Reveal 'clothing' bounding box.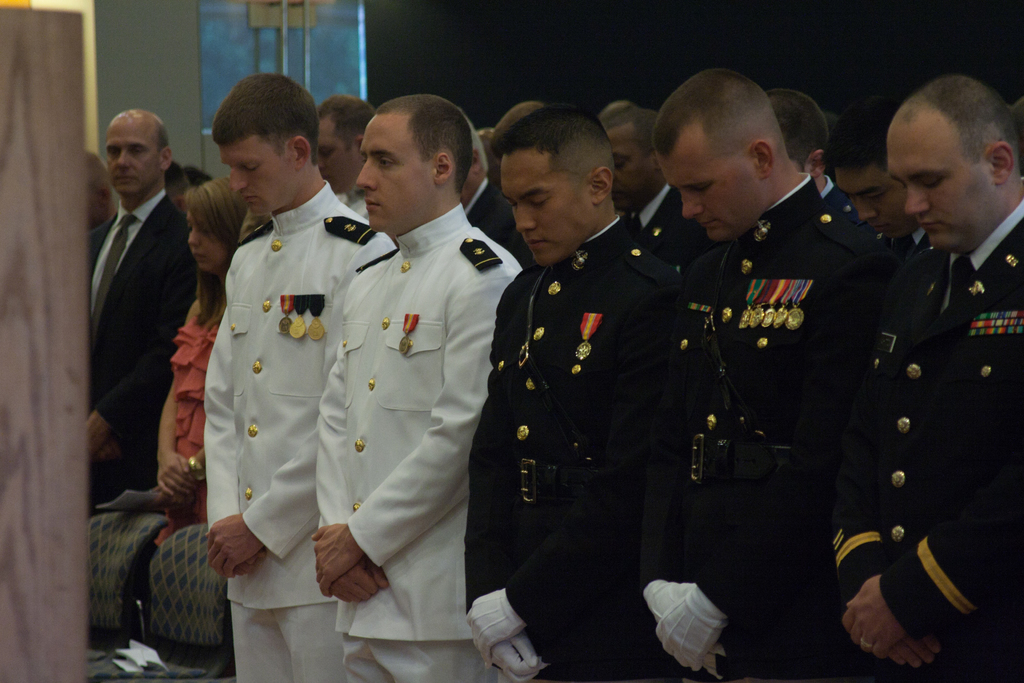
Revealed: bbox=[83, 186, 195, 515].
